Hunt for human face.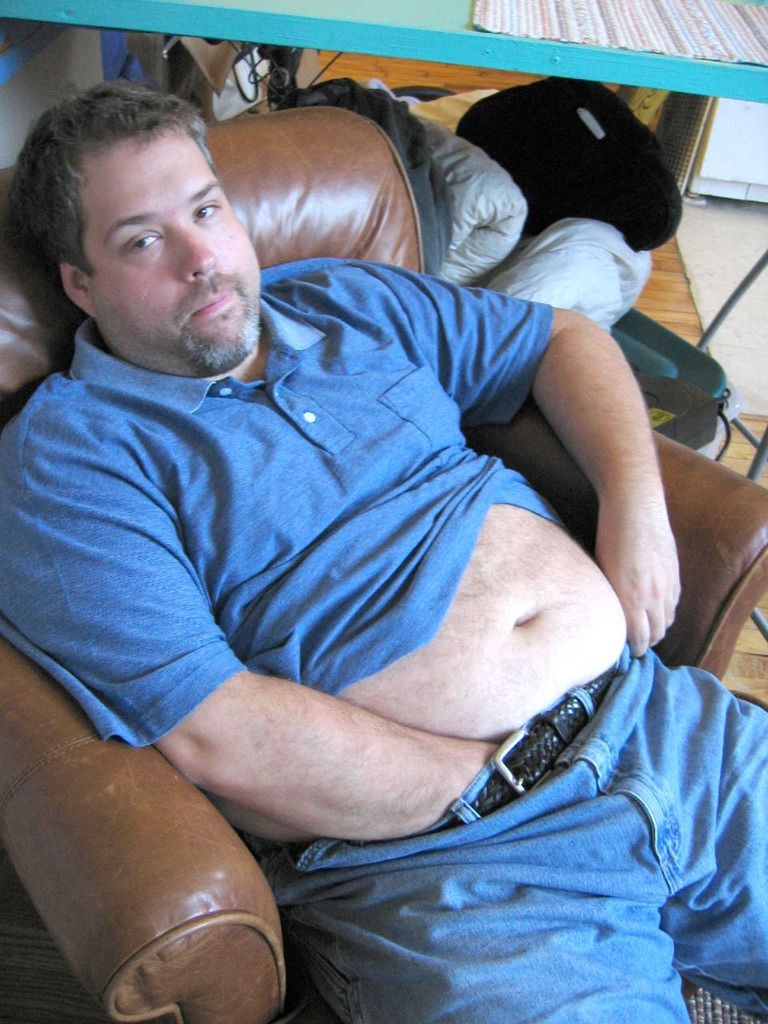
Hunted down at x1=82, y1=140, x2=264, y2=370.
